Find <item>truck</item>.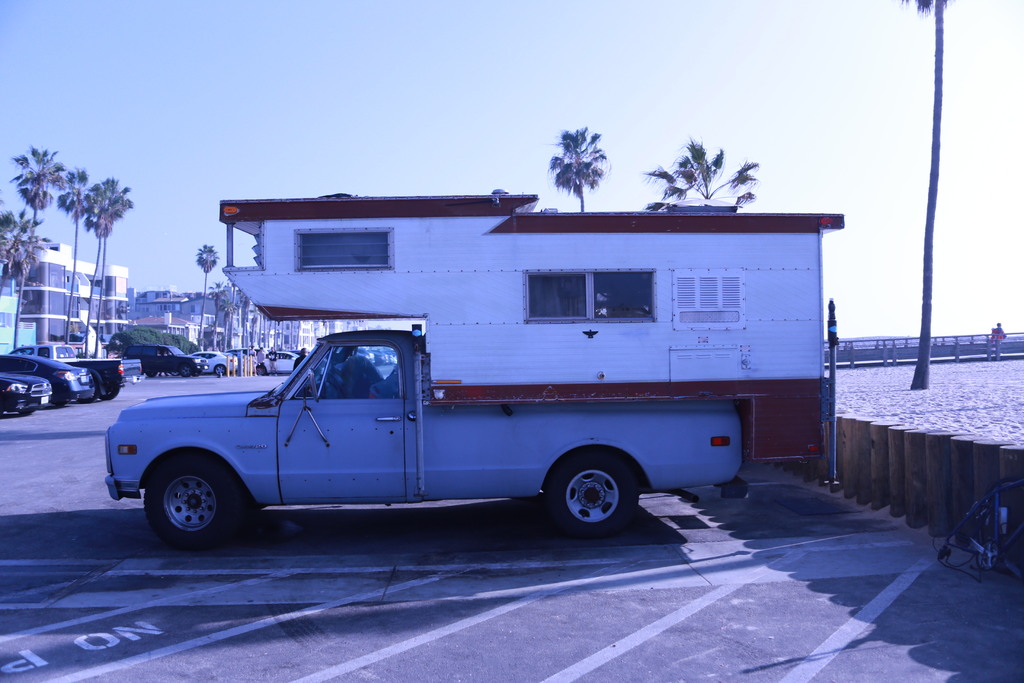
select_region(8, 340, 144, 399).
